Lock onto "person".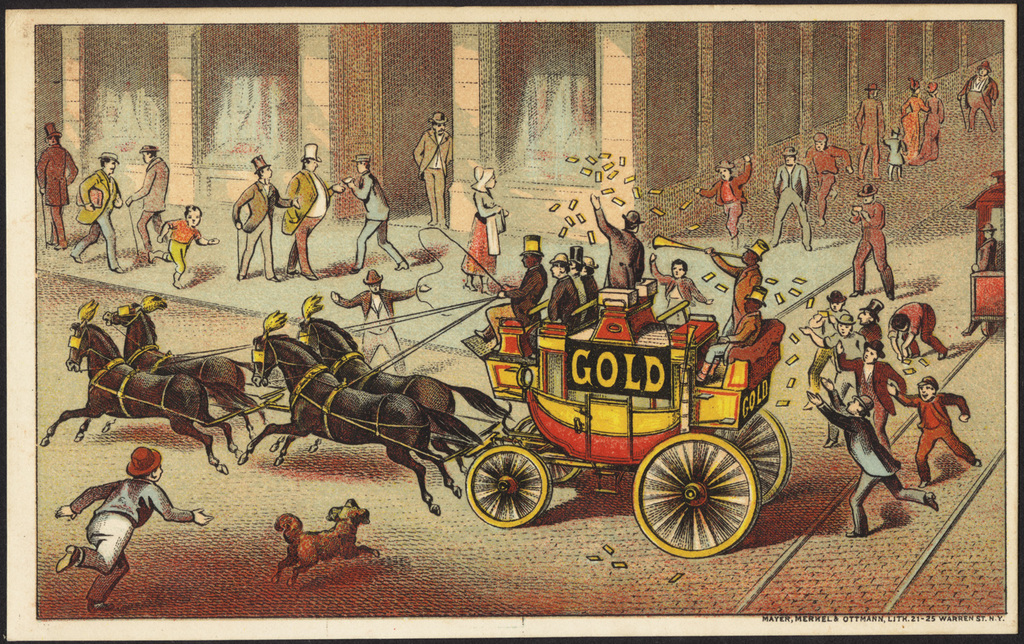
Locked: (left=810, top=386, right=949, bottom=547).
